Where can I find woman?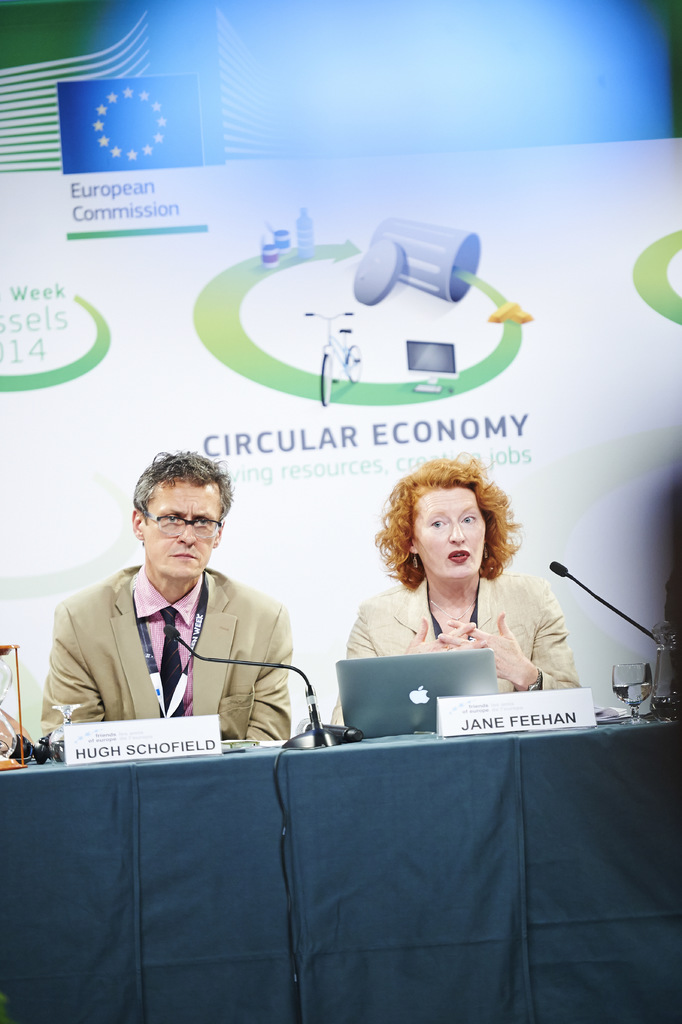
You can find it at left=321, top=468, right=589, bottom=745.
